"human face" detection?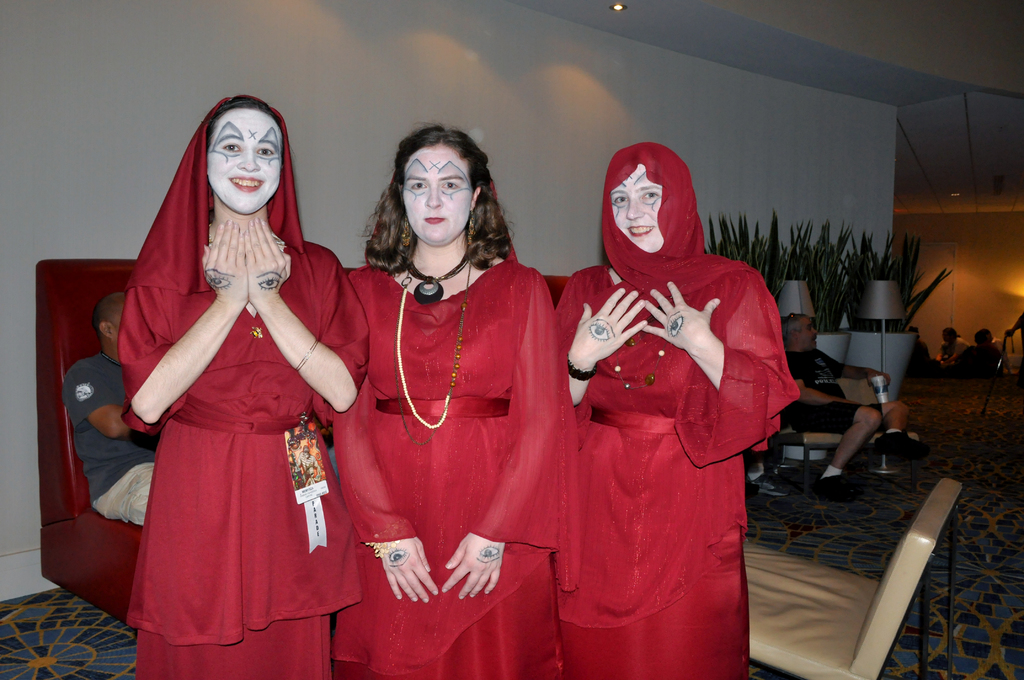
box=[384, 133, 488, 252]
